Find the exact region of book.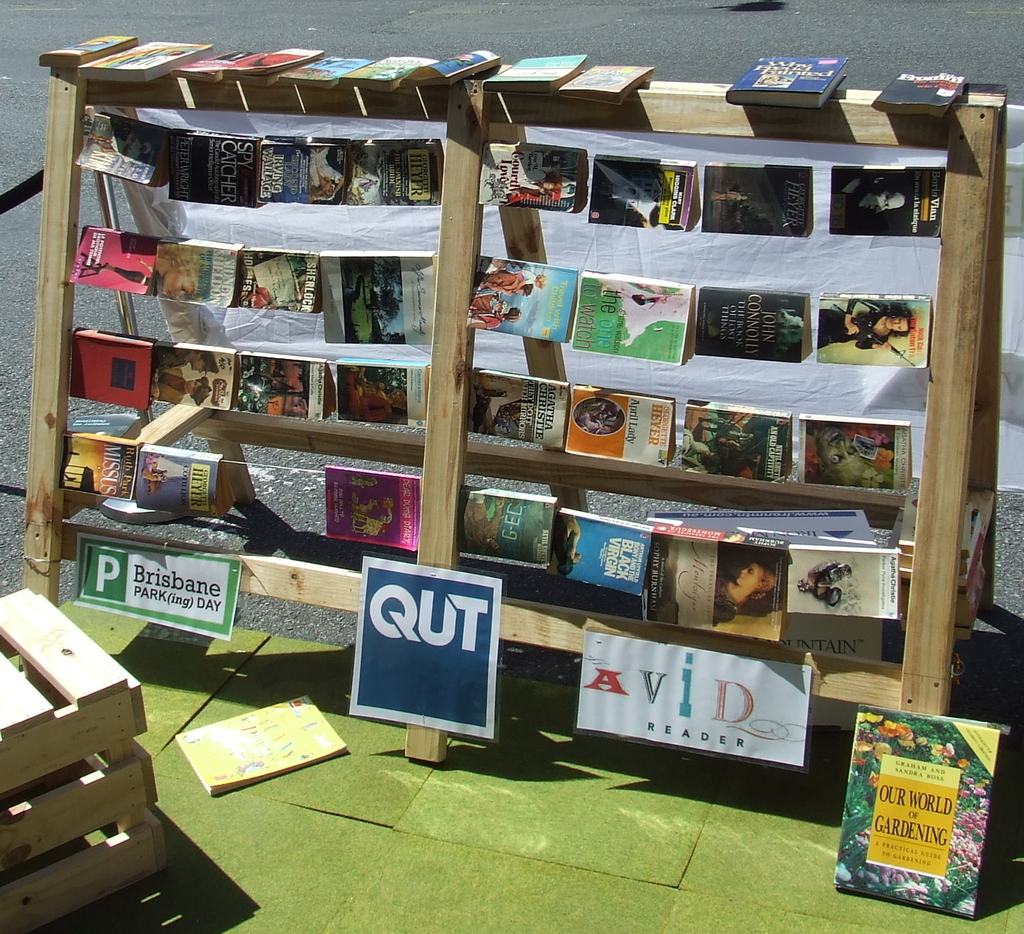
Exact region: 170, 688, 346, 801.
